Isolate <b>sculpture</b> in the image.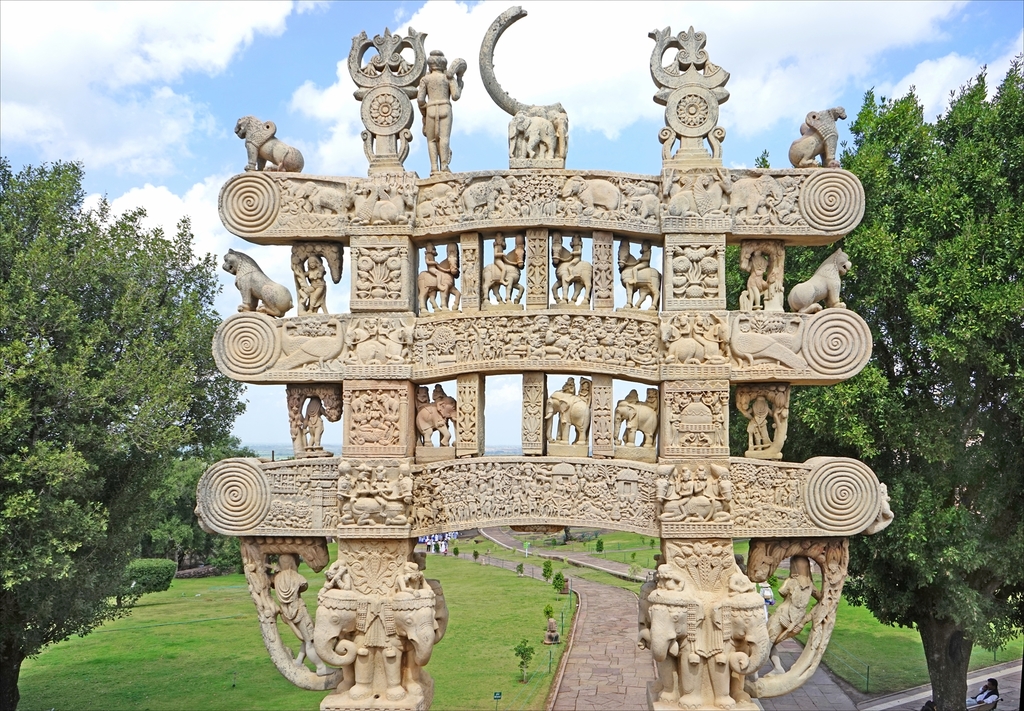
Isolated region: box=[620, 241, 660, 306].
